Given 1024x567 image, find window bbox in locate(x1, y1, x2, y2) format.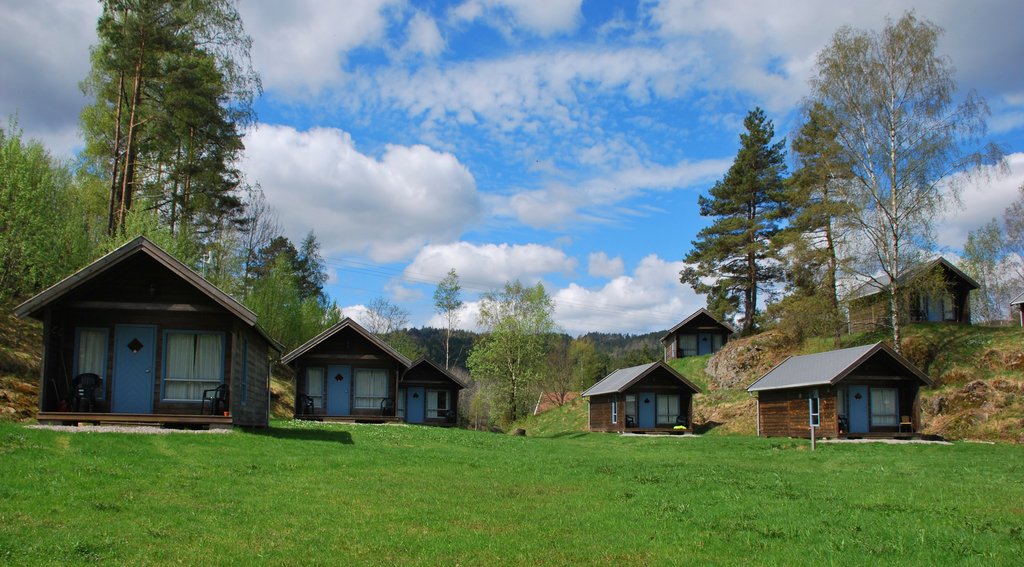
locate(148, 330, 246, 413).
